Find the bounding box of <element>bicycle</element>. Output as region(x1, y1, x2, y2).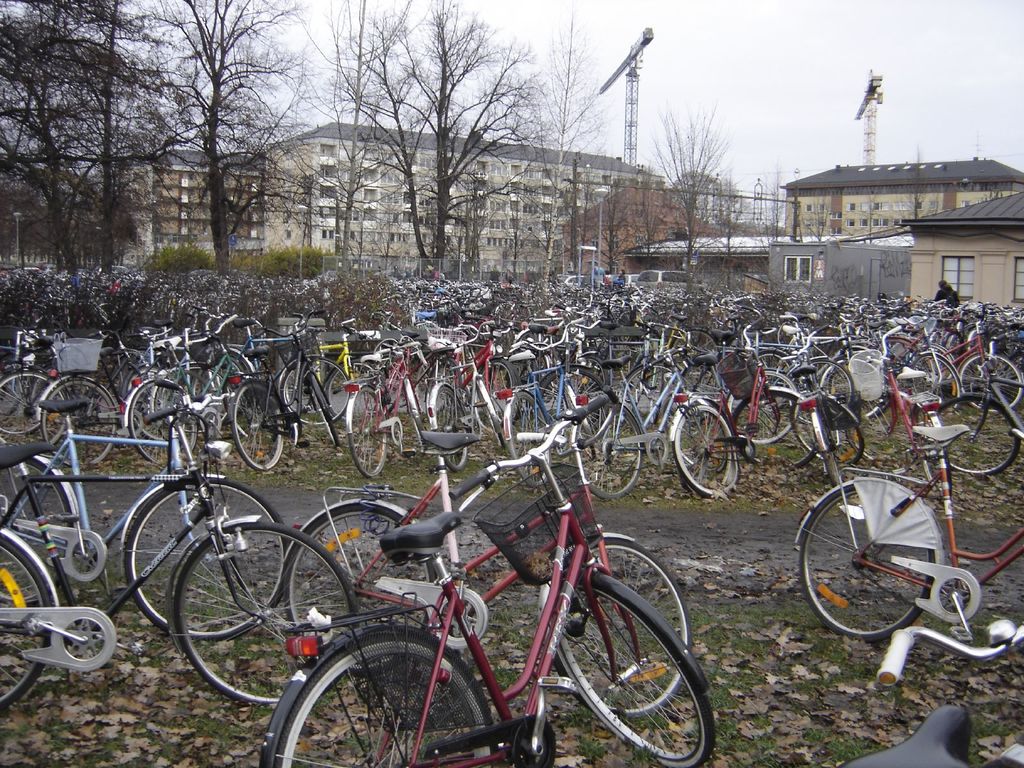
region(854, 314, 950, 499).
